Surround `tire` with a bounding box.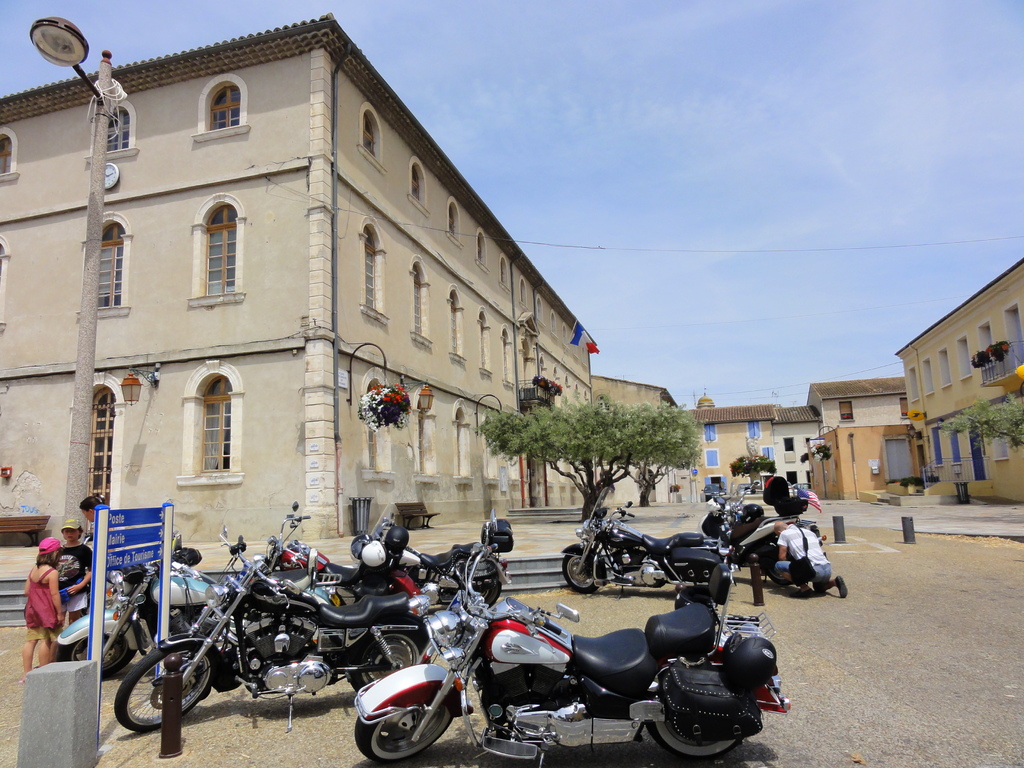
locate(447, 568, 496, 614).
